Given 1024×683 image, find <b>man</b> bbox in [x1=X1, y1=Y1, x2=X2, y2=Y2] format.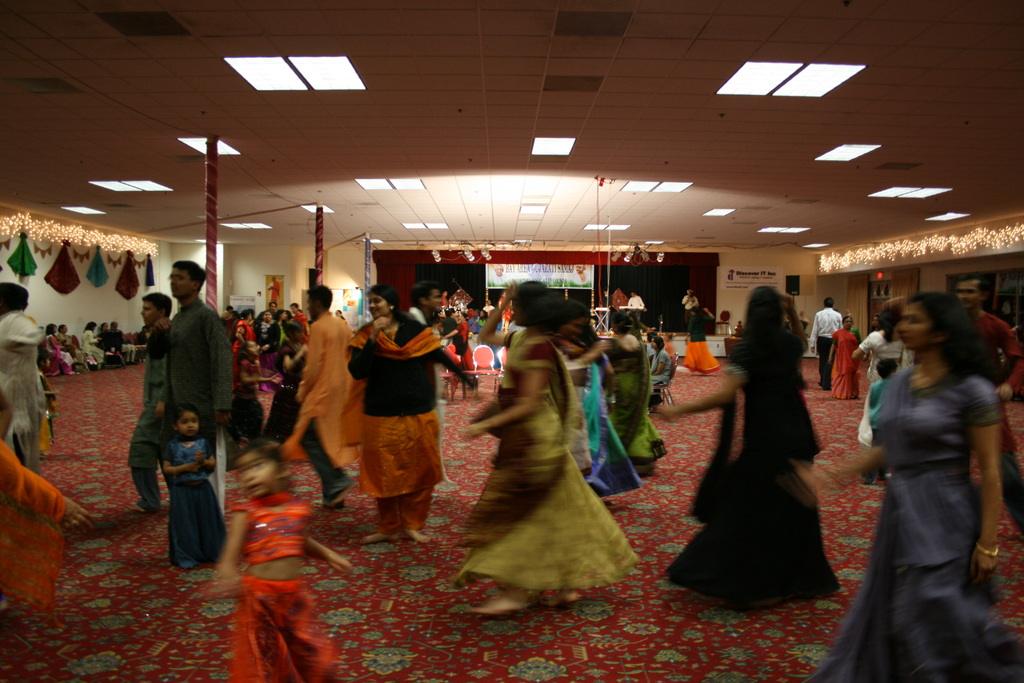
[x1=600, y1=287, x2=611, y2=316].
